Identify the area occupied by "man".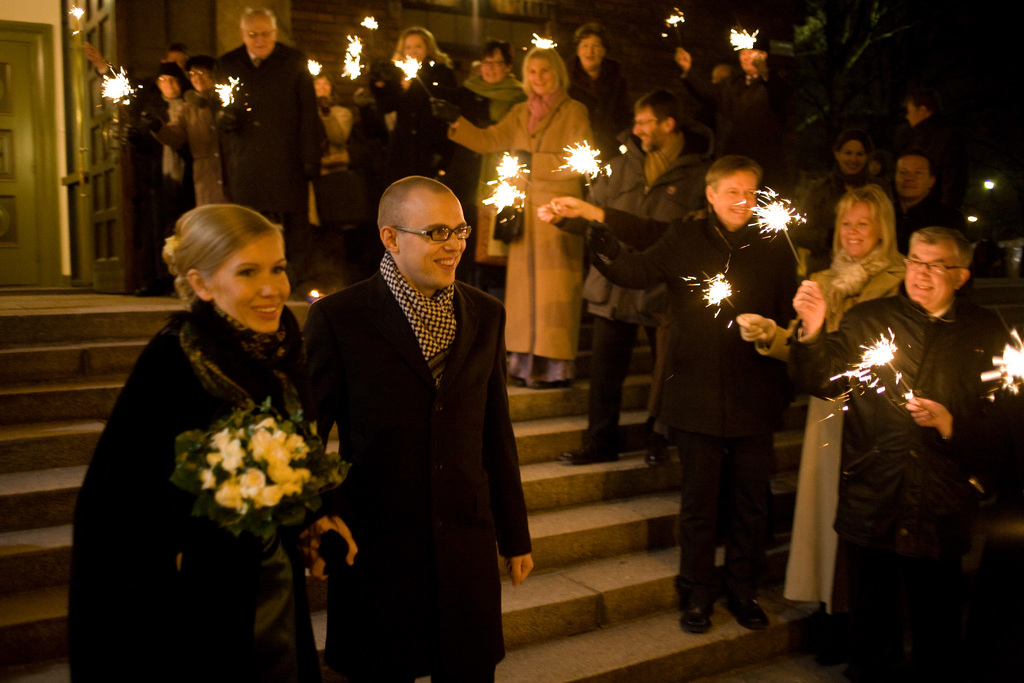
Area: [294,147,532,673].
